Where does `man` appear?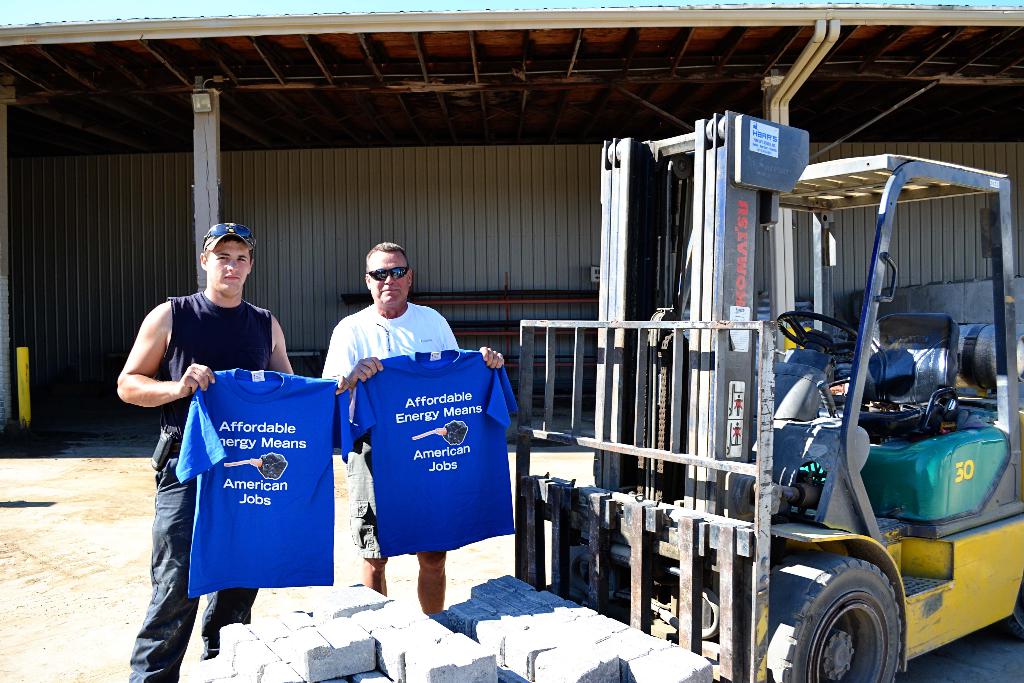
Appears at 319:241:505:622.
